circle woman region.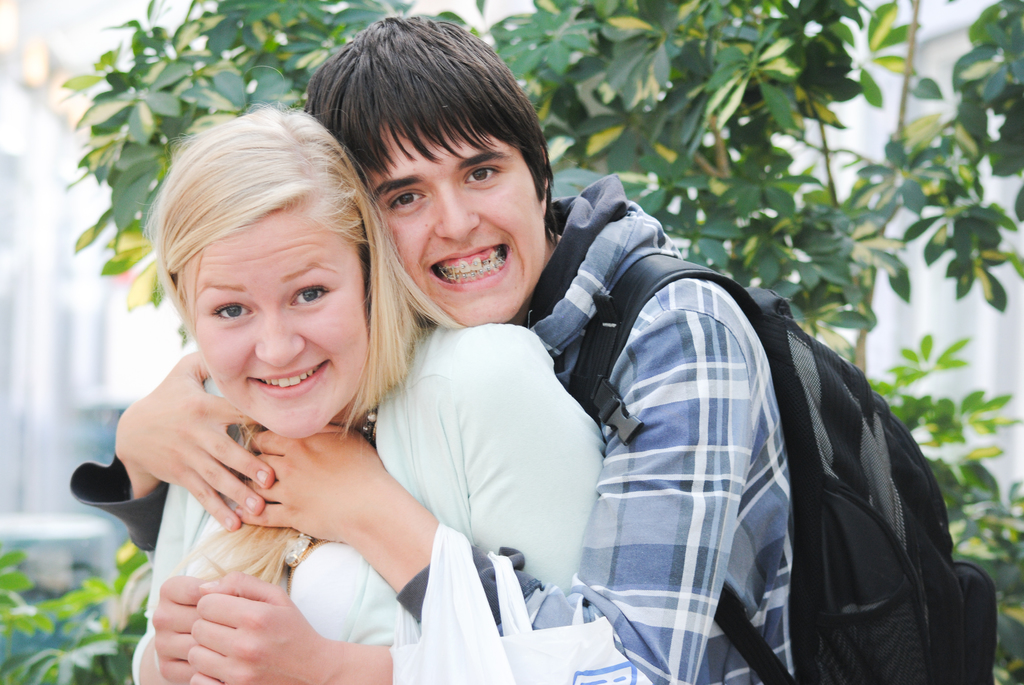
Region: (left=131, top=104, right=605, bottom=684).
